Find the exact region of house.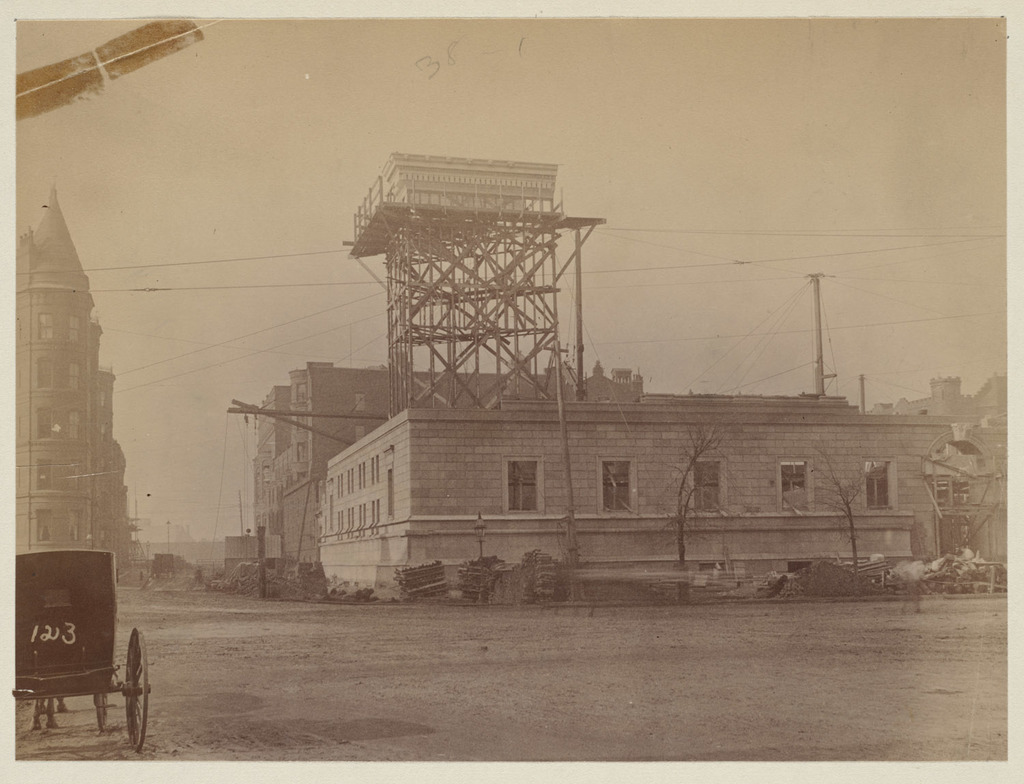
Exact region: bbox=[318, 397, 1009, 594].
